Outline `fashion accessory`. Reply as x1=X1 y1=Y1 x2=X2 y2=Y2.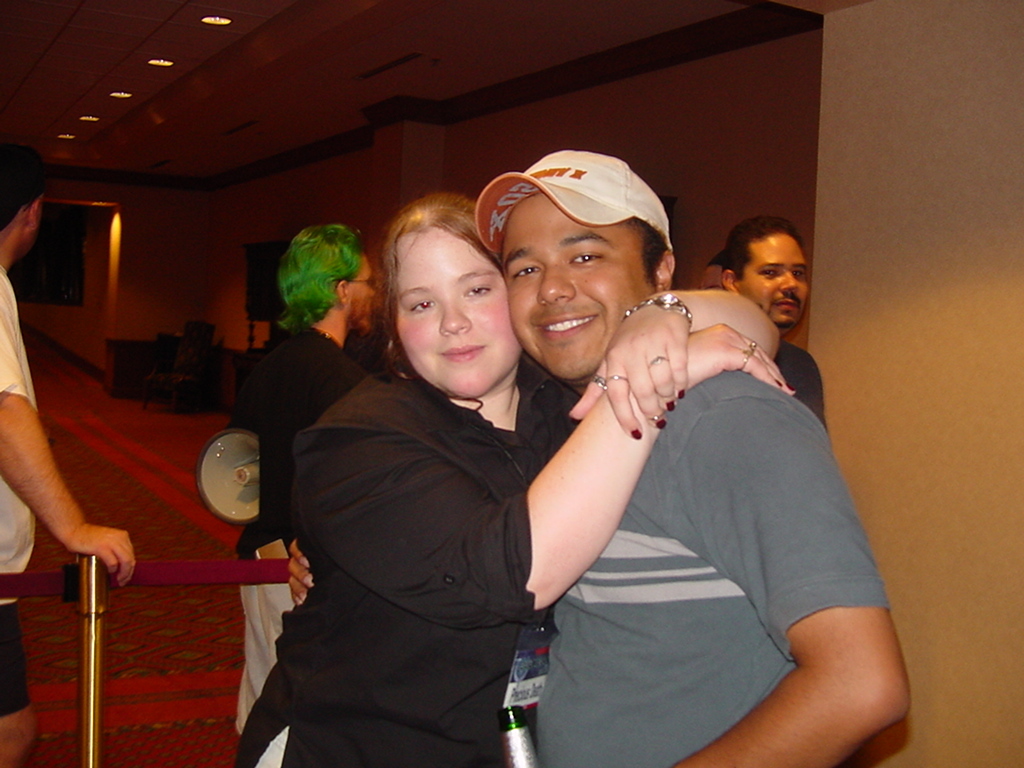
x1=676 y1=386 x2=690 y2=400.
